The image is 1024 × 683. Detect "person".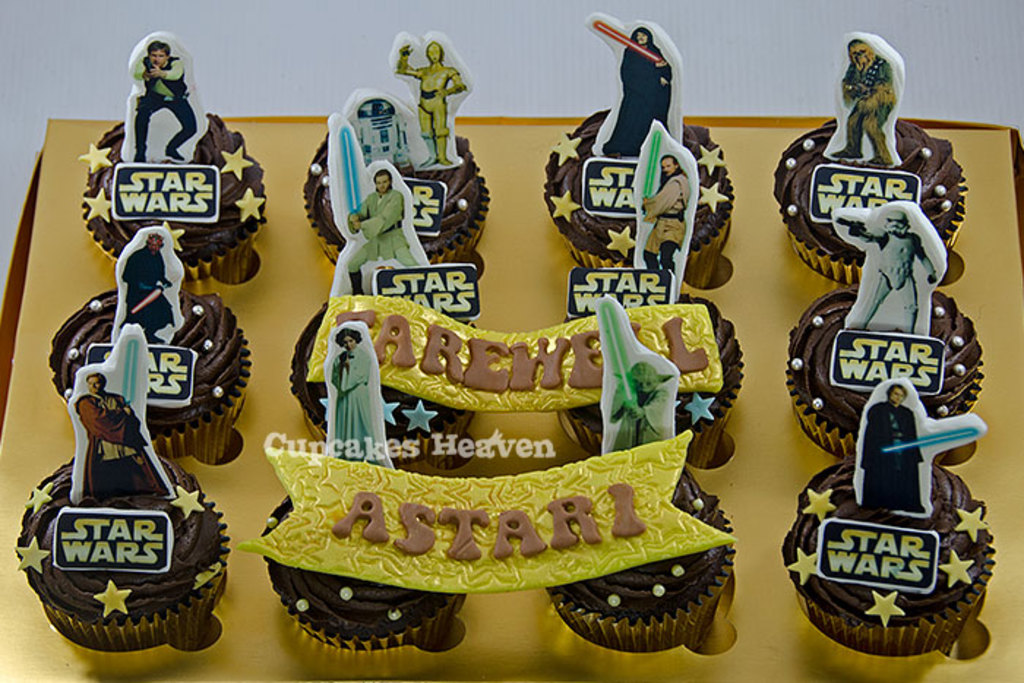
Detection: box(825, 34, 895, 164).
